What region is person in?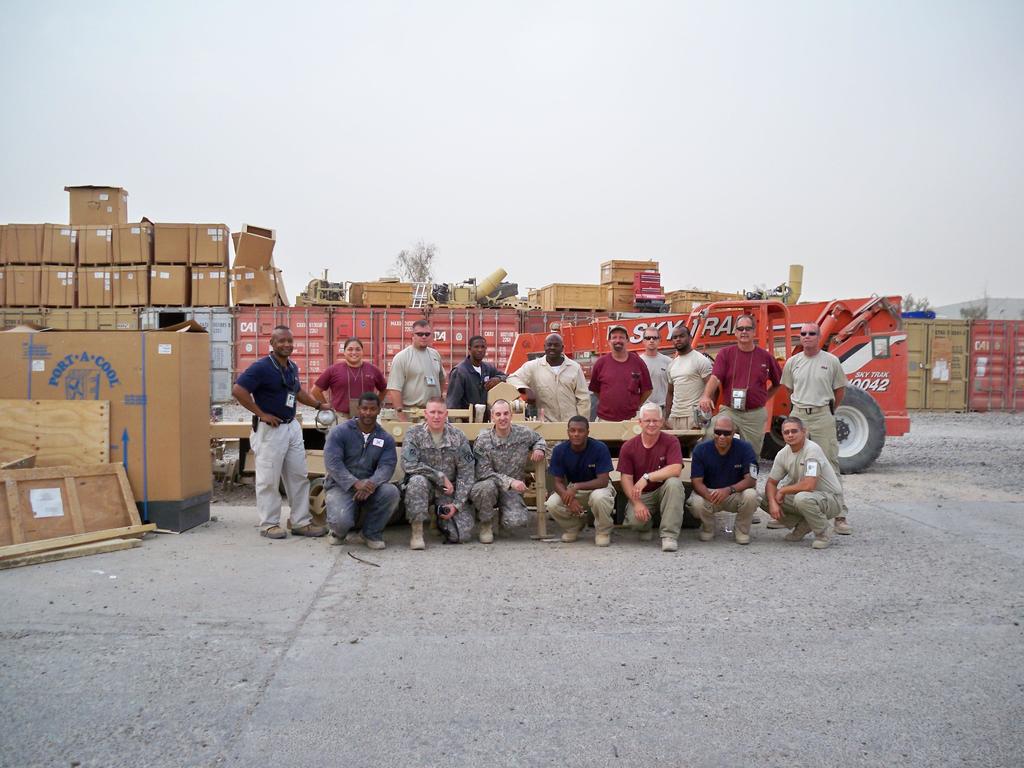
bbox(504, 334, 584, 422).
